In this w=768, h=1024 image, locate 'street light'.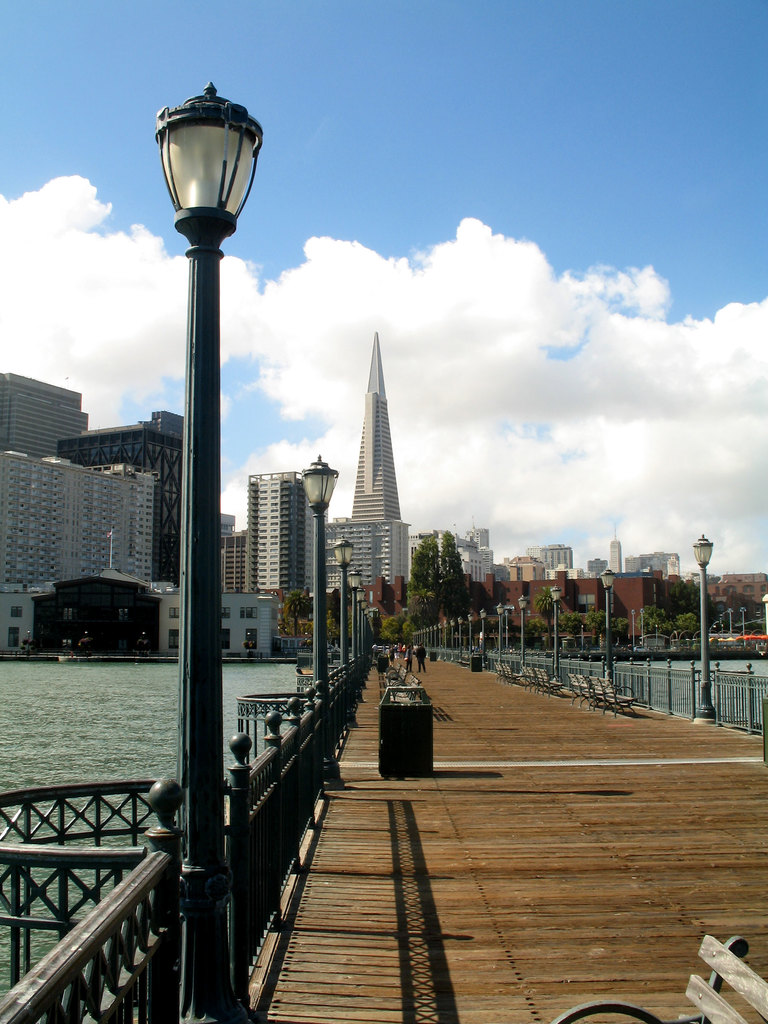
Bounding box: left=545, top=586, right=566, bottom=686.
